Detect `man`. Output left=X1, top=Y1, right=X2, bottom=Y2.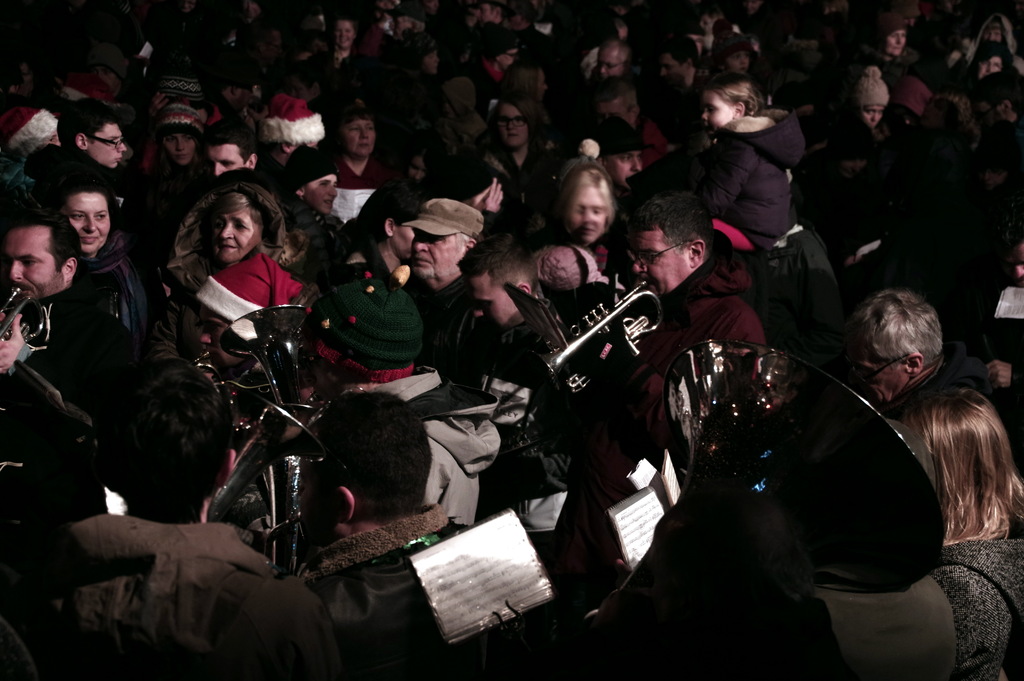
left=0, top=188, right=132, bottom=445.
